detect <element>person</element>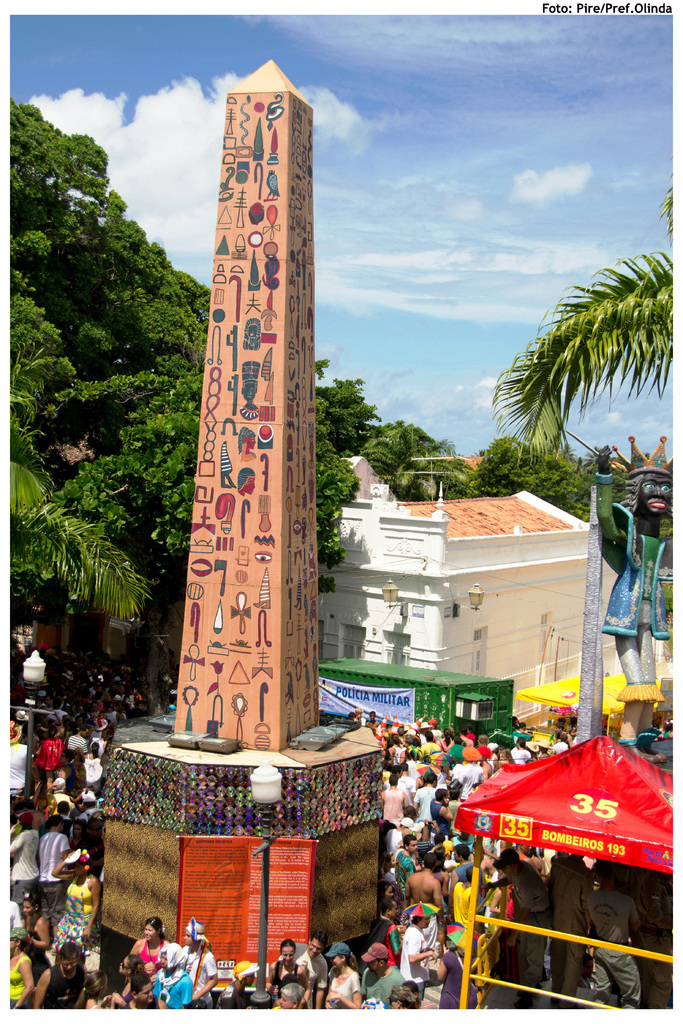
rect(381, 771, 407, 824)
